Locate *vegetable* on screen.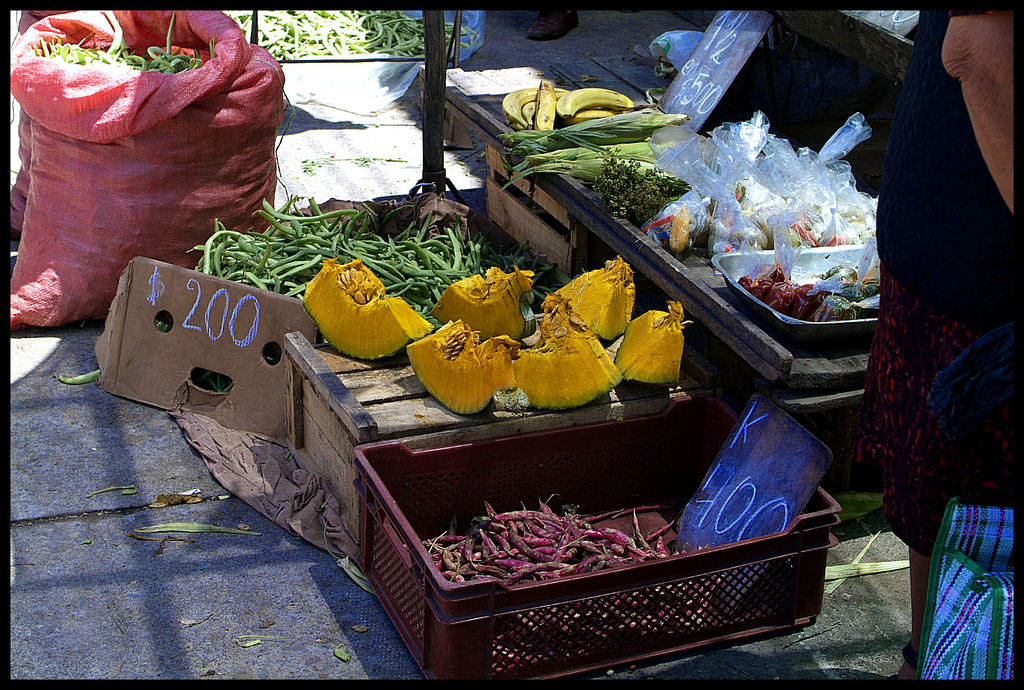
On screen at bbox=(300, 256, 432, 362).
